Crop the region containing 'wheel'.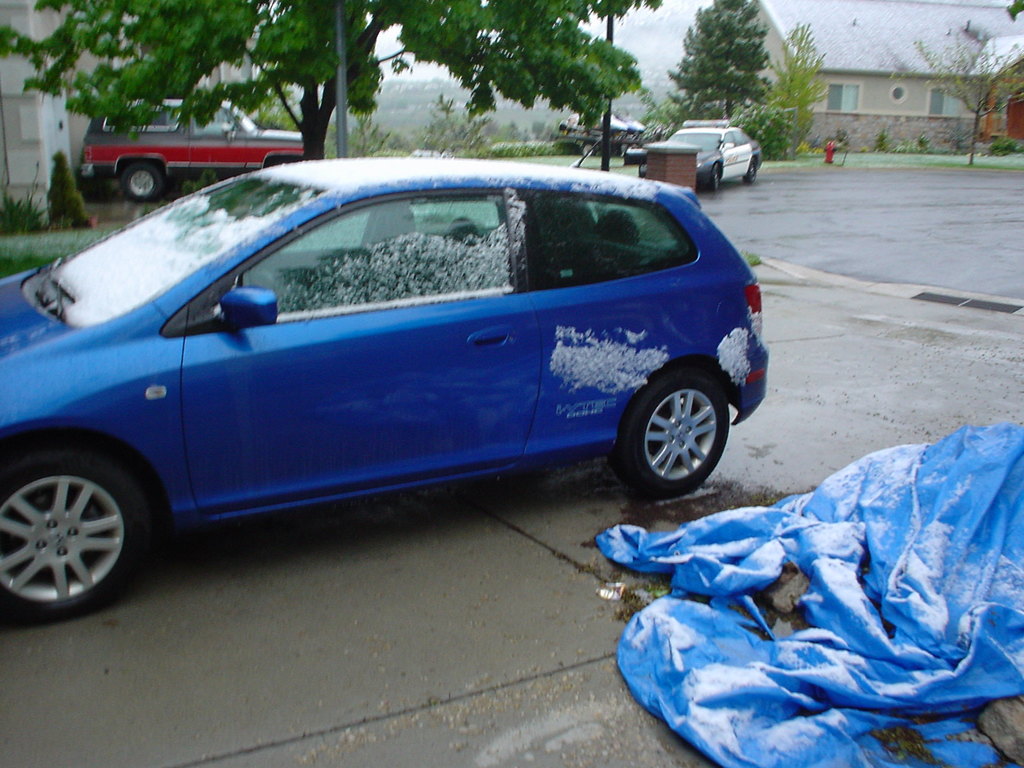
Crop region: crop(0, 443, 164, 621).
